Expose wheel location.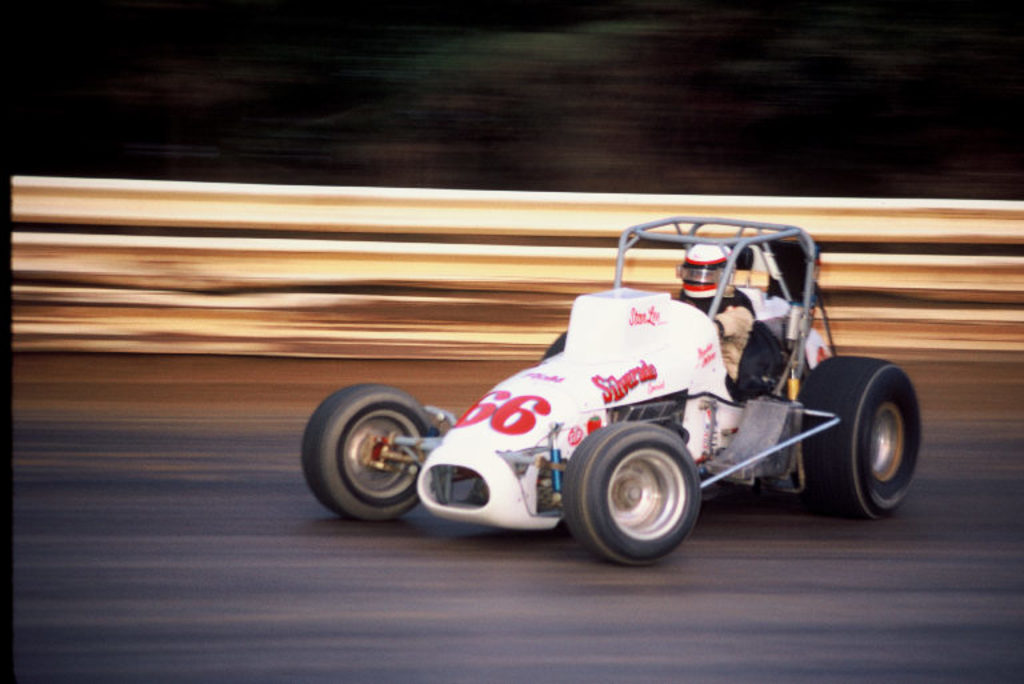
Exposed at 792, 345, 935, 532.
